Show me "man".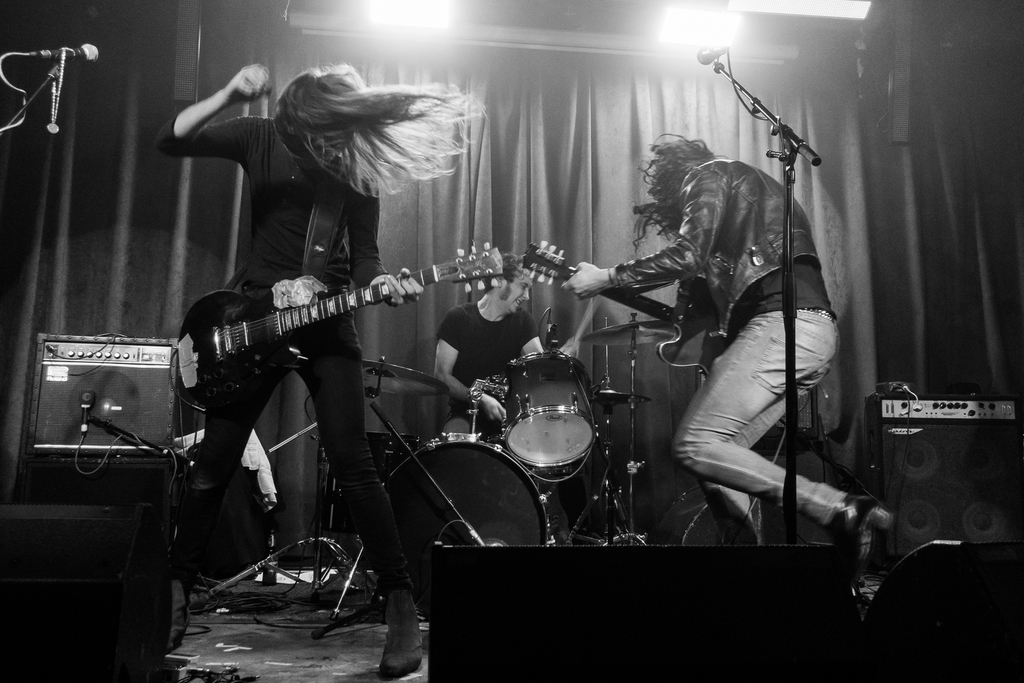
"man" is here: 622,94,870,574.
